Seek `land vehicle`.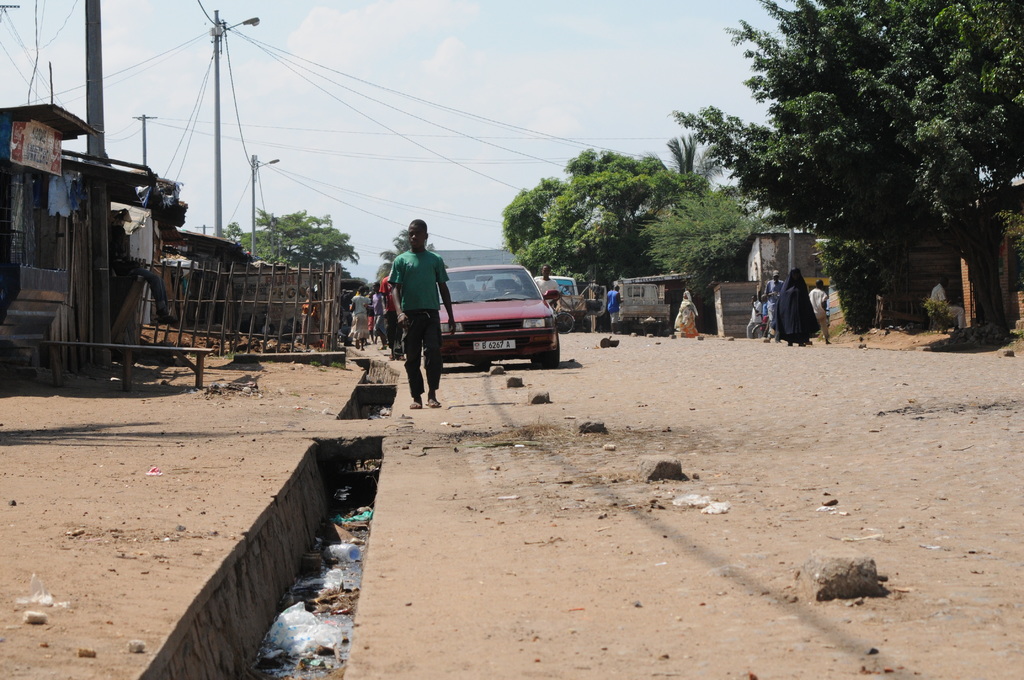
(left=751, top=320, right=770, bottom=341).
